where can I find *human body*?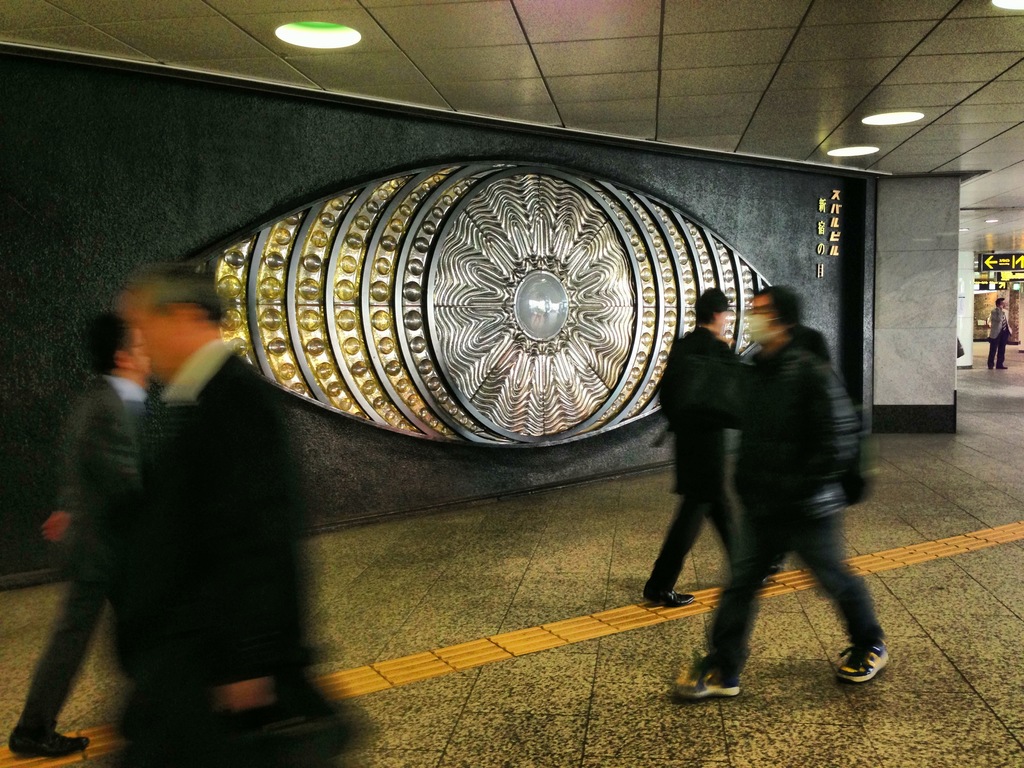
You can find it at (x1=991, y1=296, x2=1012, y2=369).
